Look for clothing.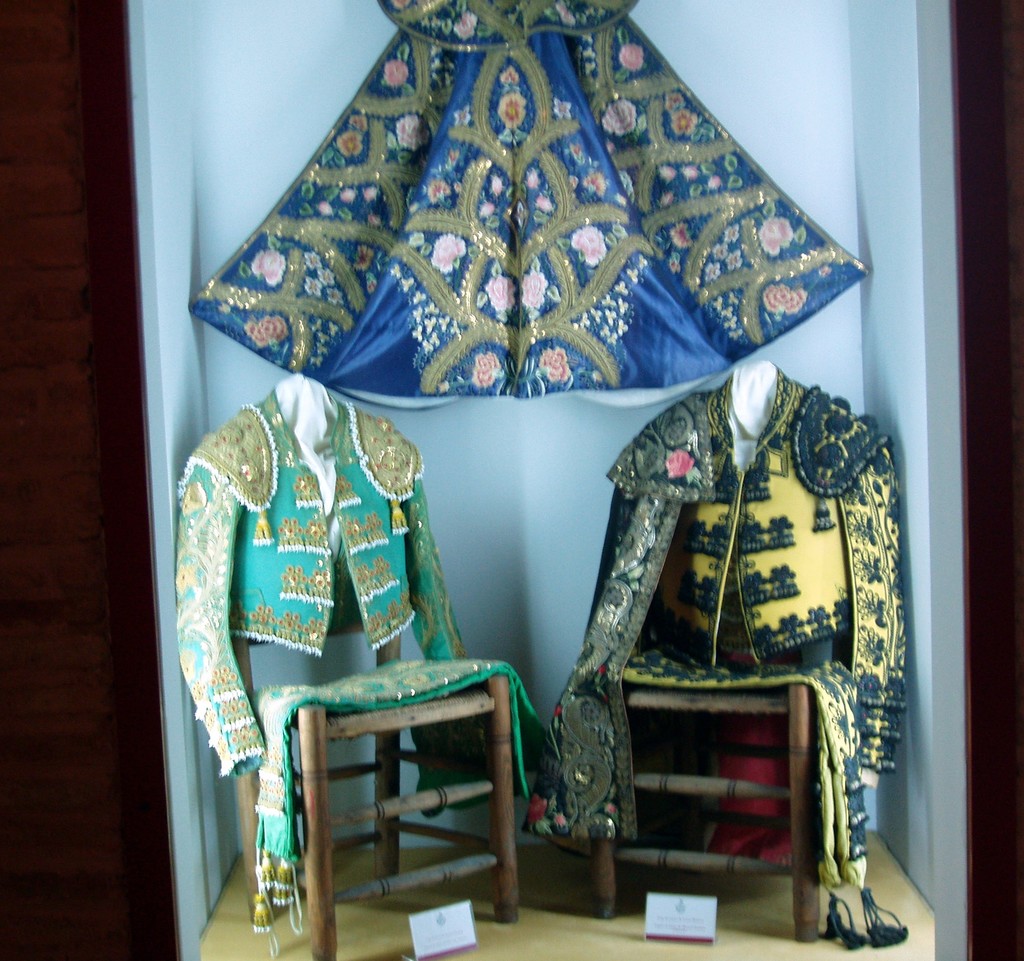
Found: (248,647,547,919).
